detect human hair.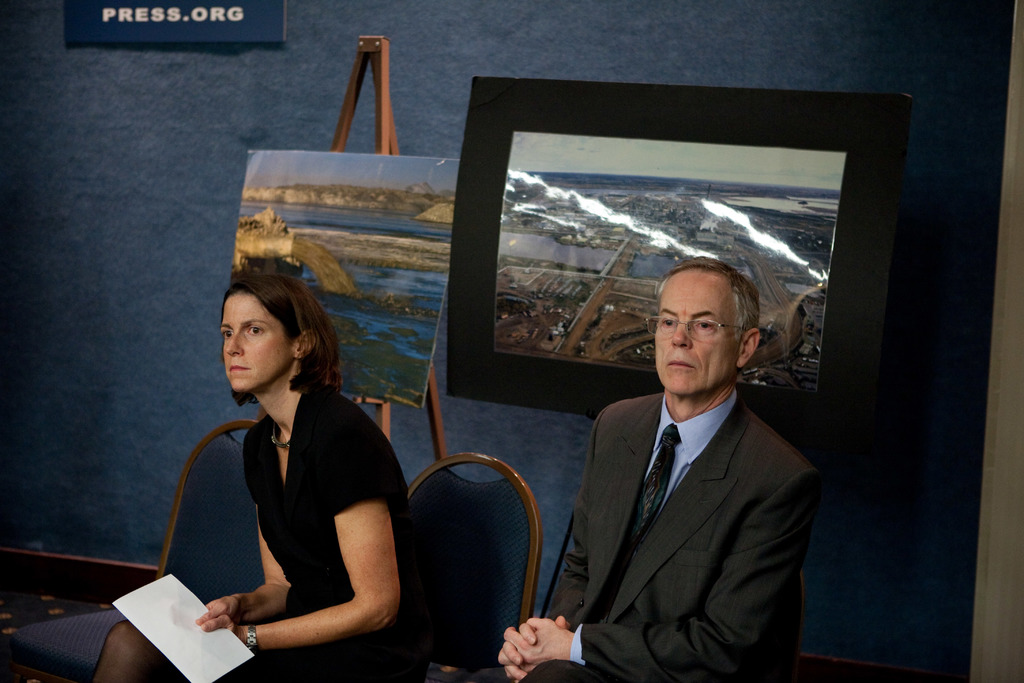
Detected at <bbox>206, 269, 335, 424</bbox>.
